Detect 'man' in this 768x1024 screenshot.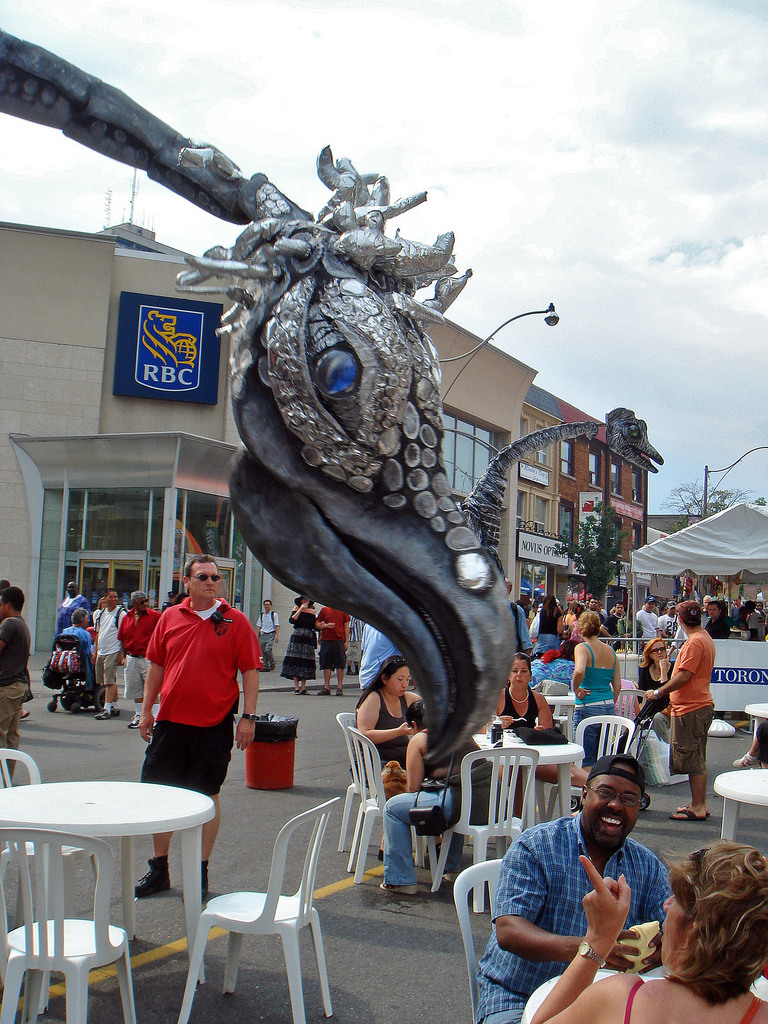
Detection: 256 597 279 673.
